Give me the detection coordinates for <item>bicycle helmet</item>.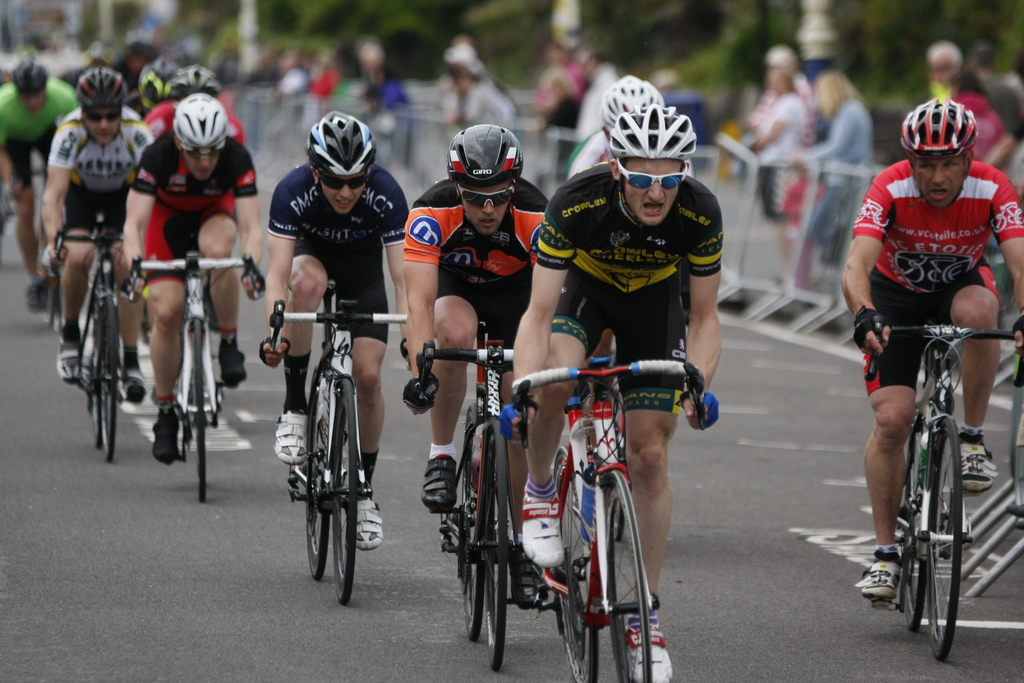
box=[175, 63, 224, 90].
